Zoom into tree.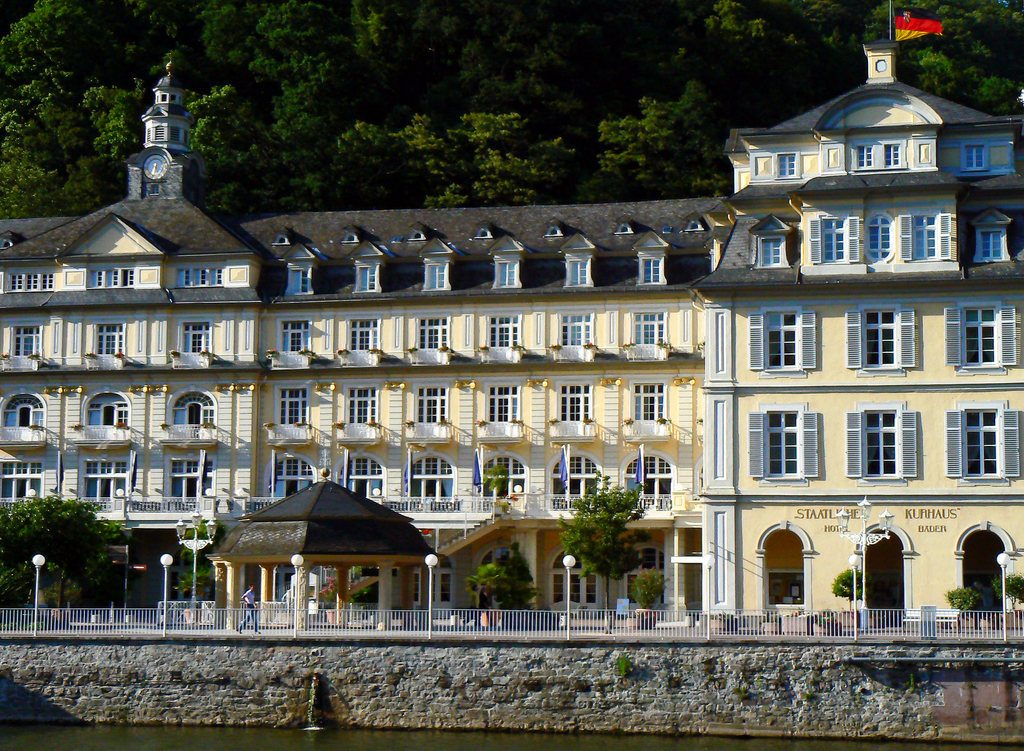
Zoom target: locate(348, 560, 387, 602).
